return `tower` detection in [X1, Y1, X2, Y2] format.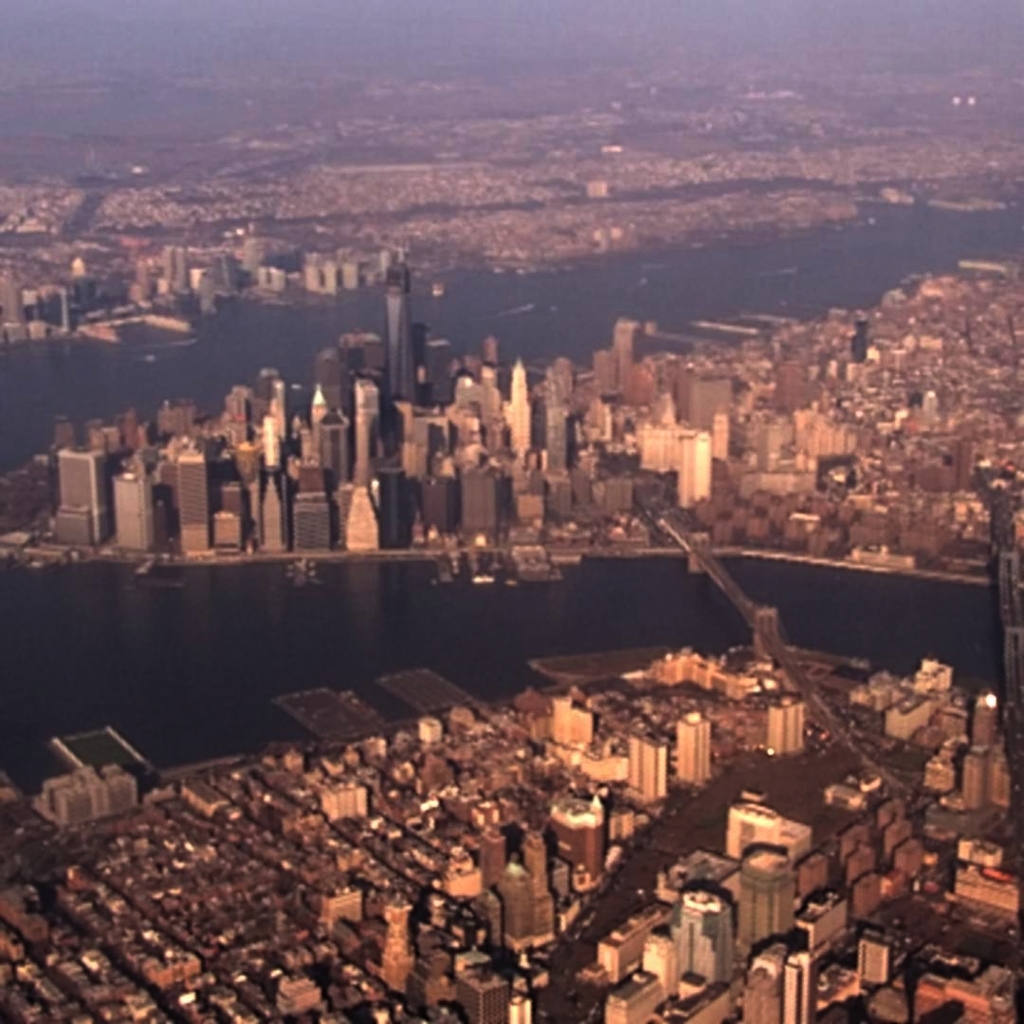
[301, 465, 341, 561].
